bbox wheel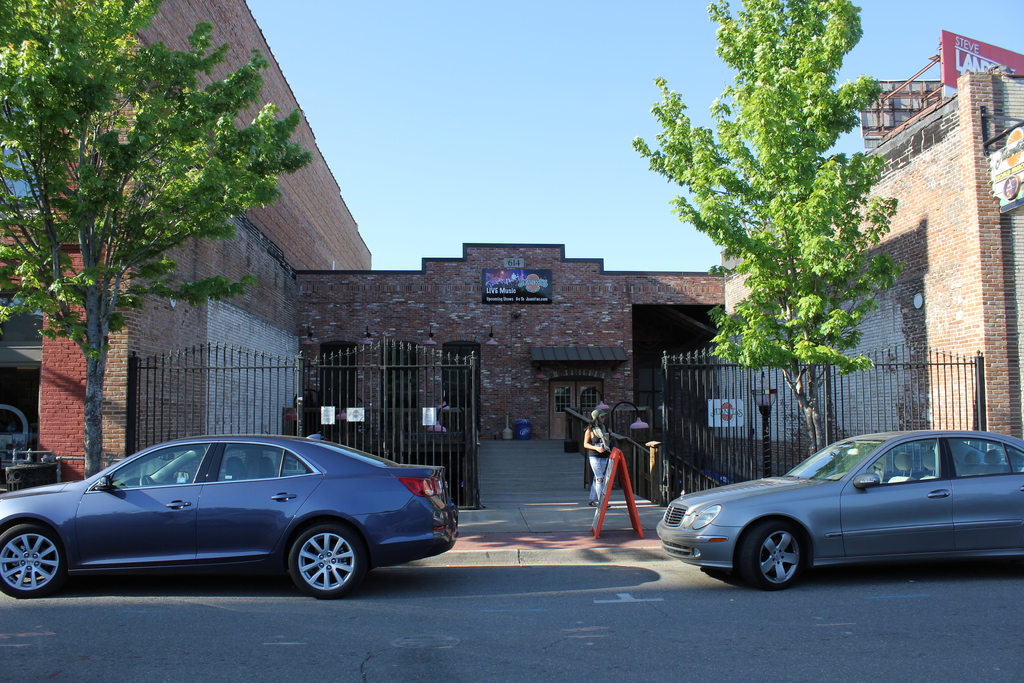
box(733, 521, 804, 589)
